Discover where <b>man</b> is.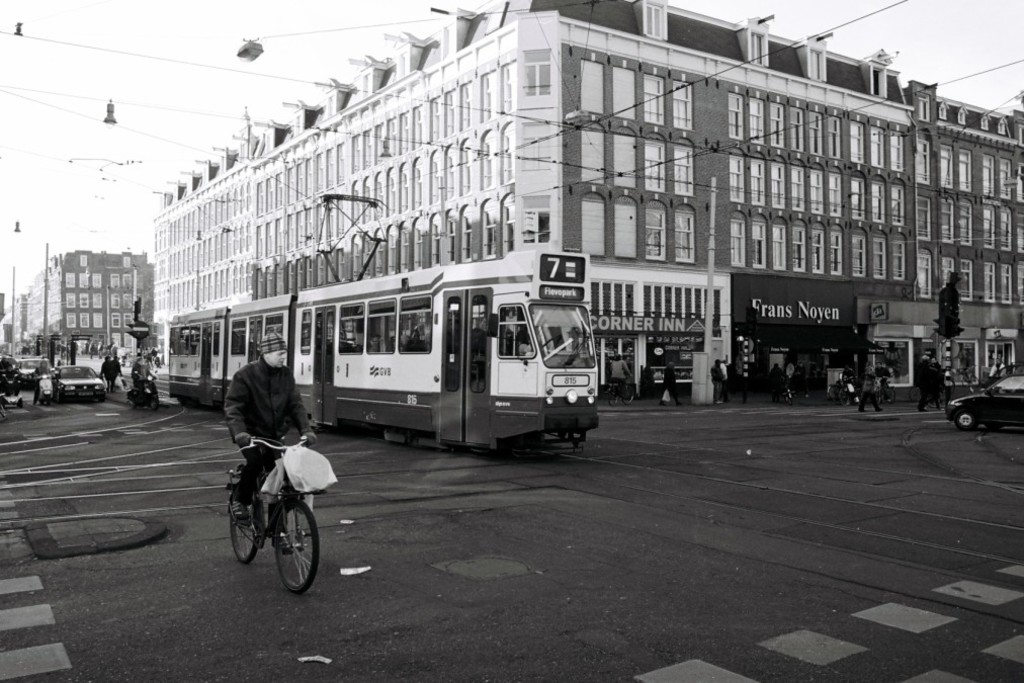
Discovered at 110/353/123/392.
